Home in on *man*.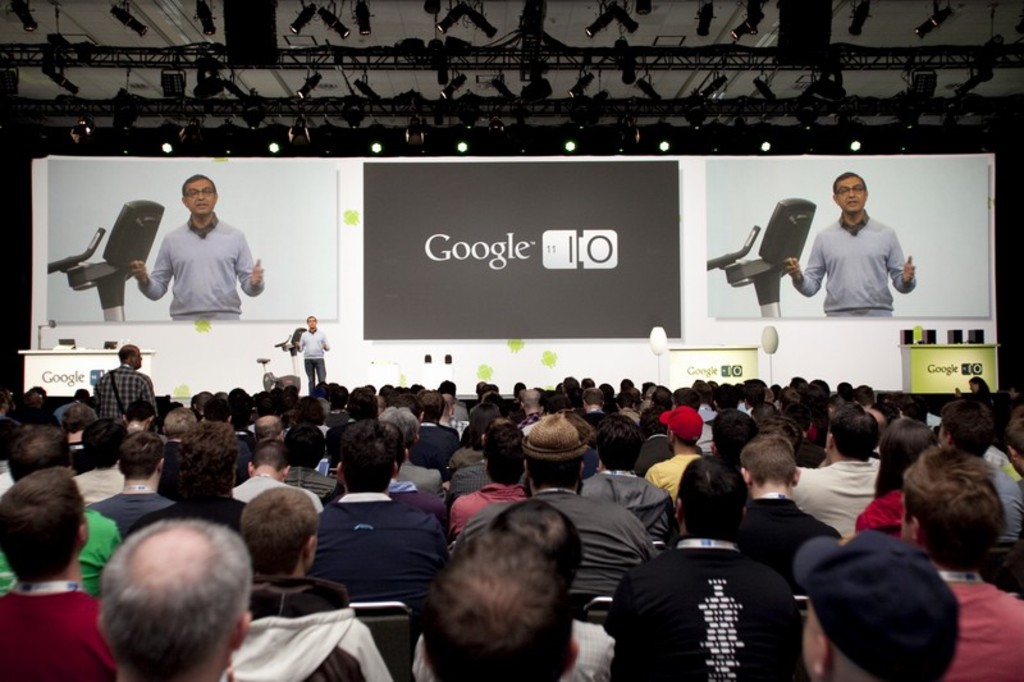
Homed in at {"x1": 787, "y1": 173, "x2": 920, "y2": 324}.
